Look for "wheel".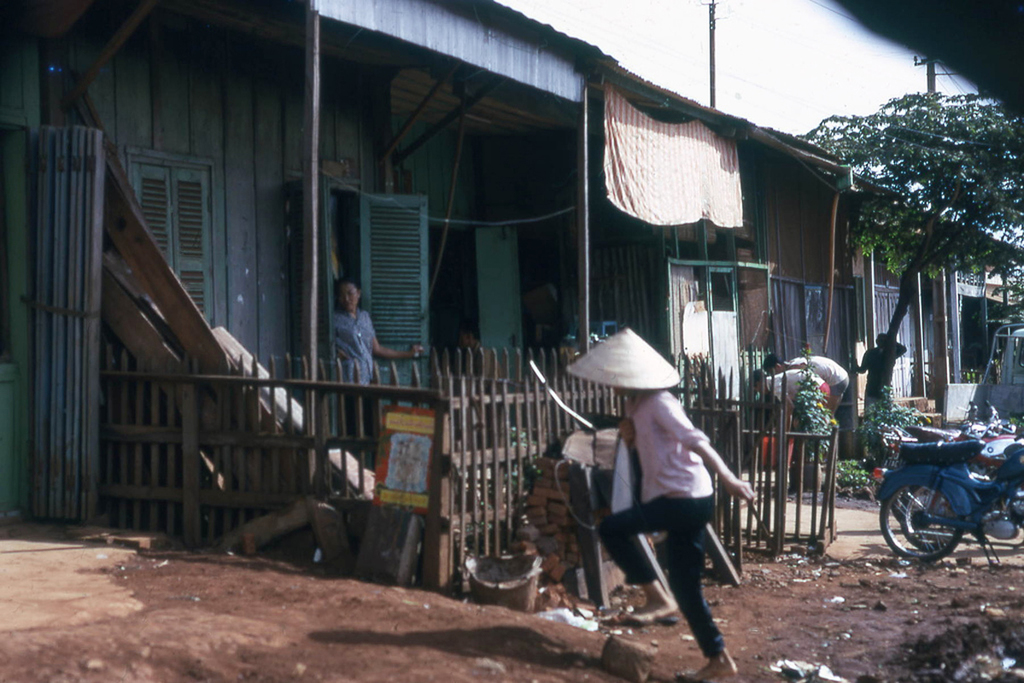
Found: l=900, t=487, r=950, b=552.
